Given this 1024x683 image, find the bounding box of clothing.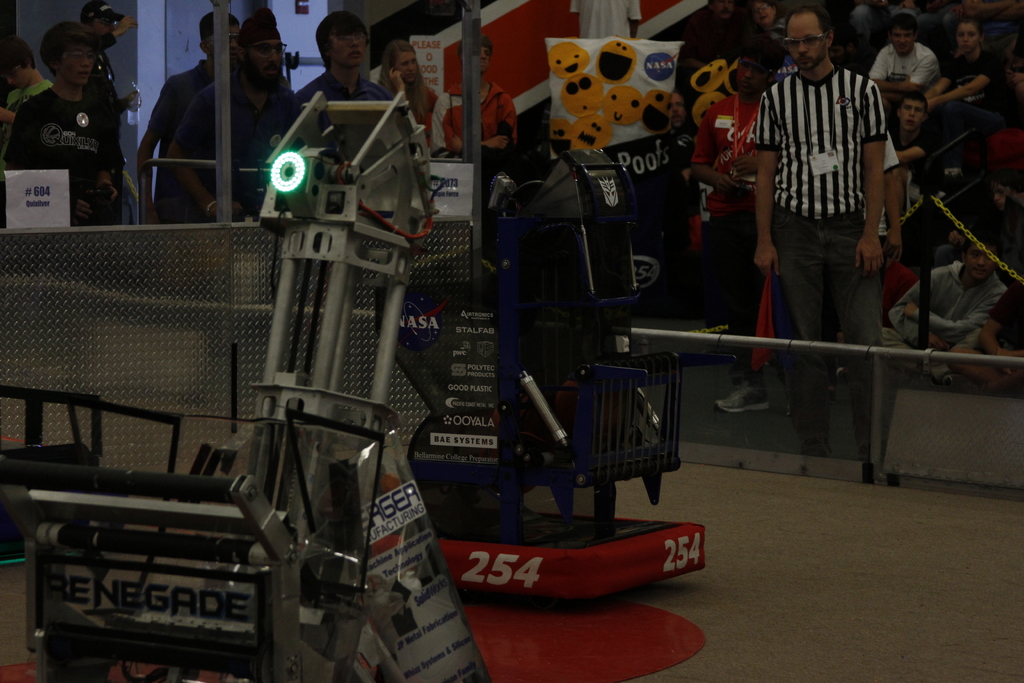
box(680, 8, 732, 99).
